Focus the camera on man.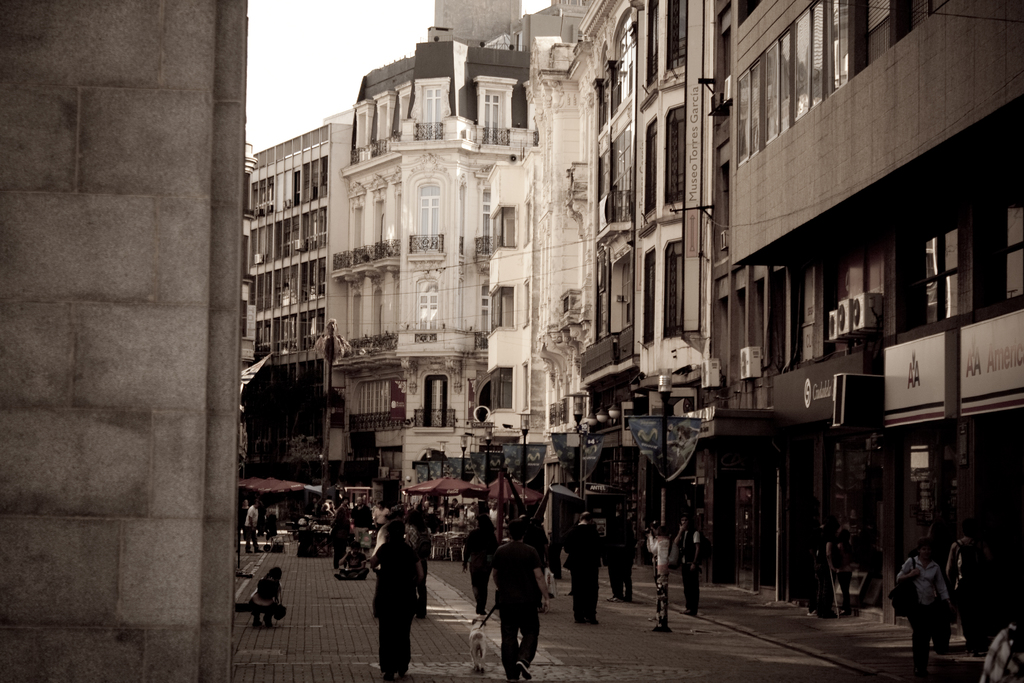
Focus region: crop(331, 493, 351, 568).
